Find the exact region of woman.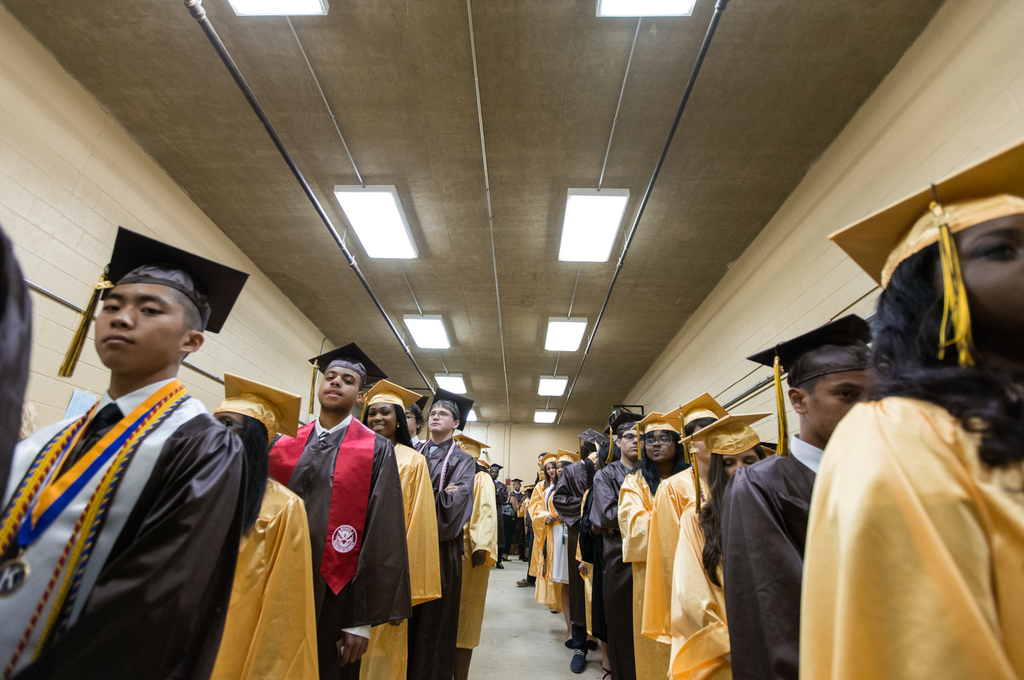
Exact region: box(614, 413, 684, 676).
